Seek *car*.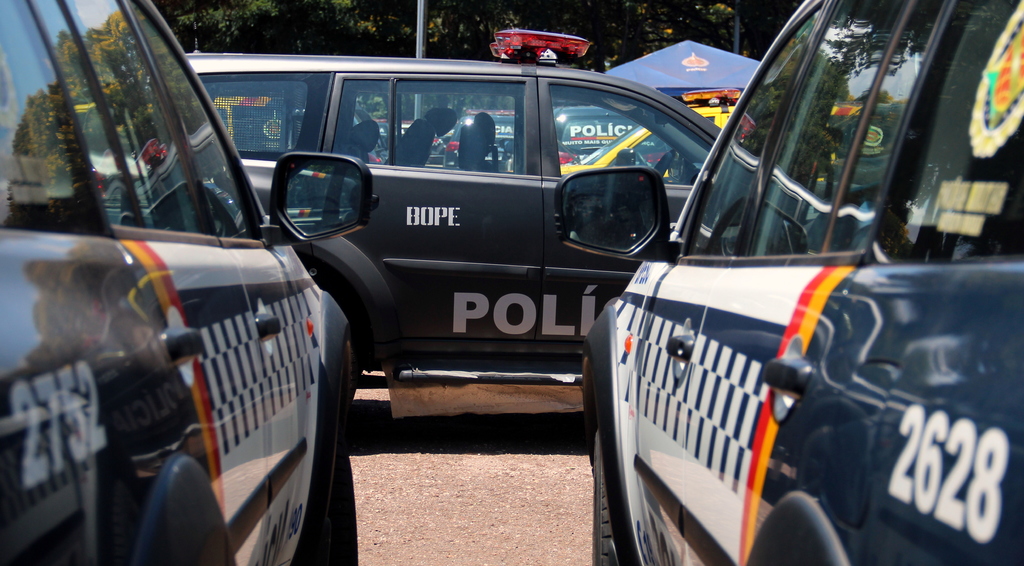
Rect(1, 0, 362, 564).
